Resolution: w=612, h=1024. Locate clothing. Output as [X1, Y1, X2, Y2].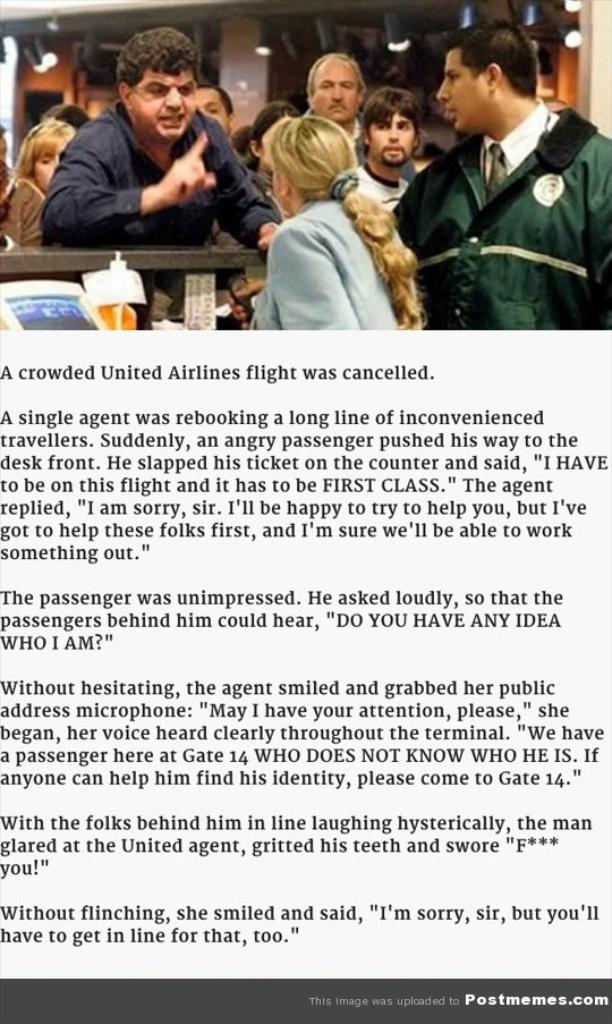
[42, 105, 274, 327].
